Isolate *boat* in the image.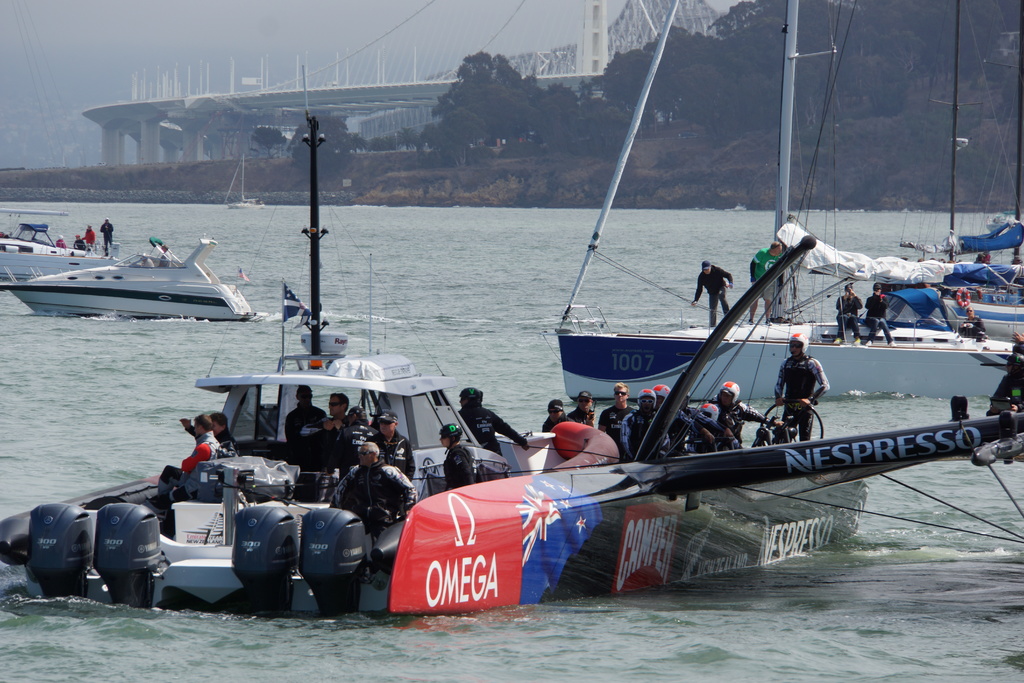
Isolated region: 4:213:255:315.
